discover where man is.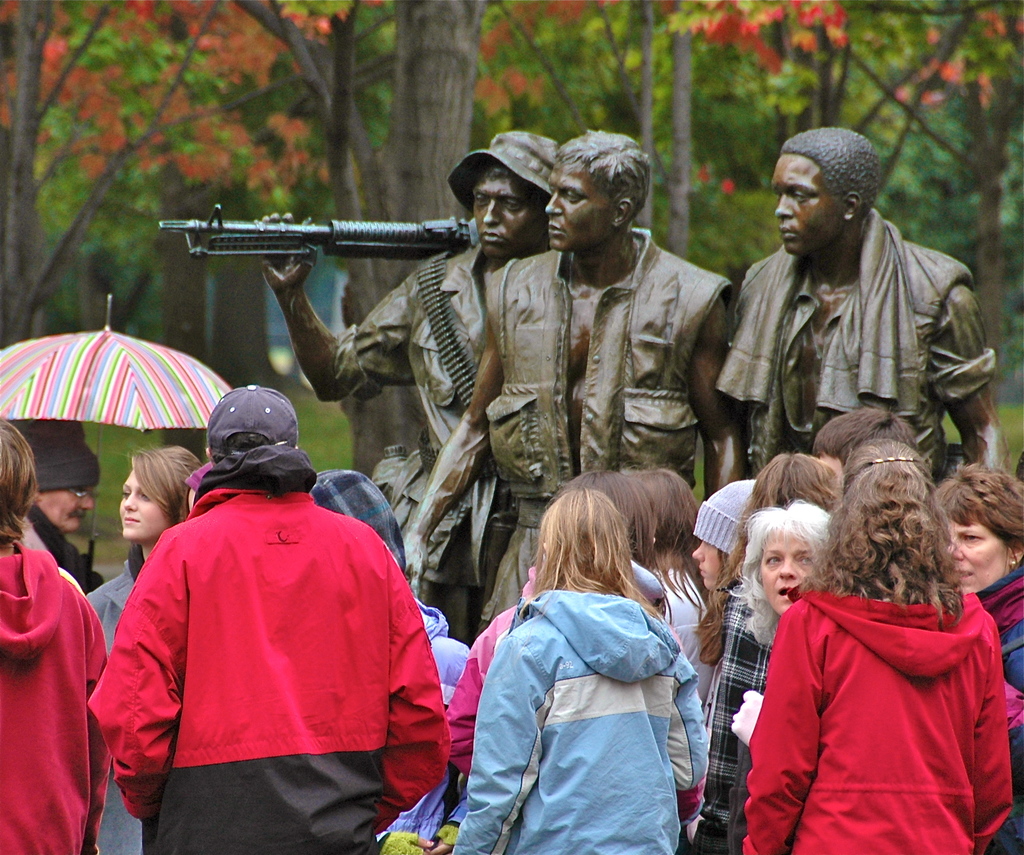
Discovered at 397, 126, 732, 646.
